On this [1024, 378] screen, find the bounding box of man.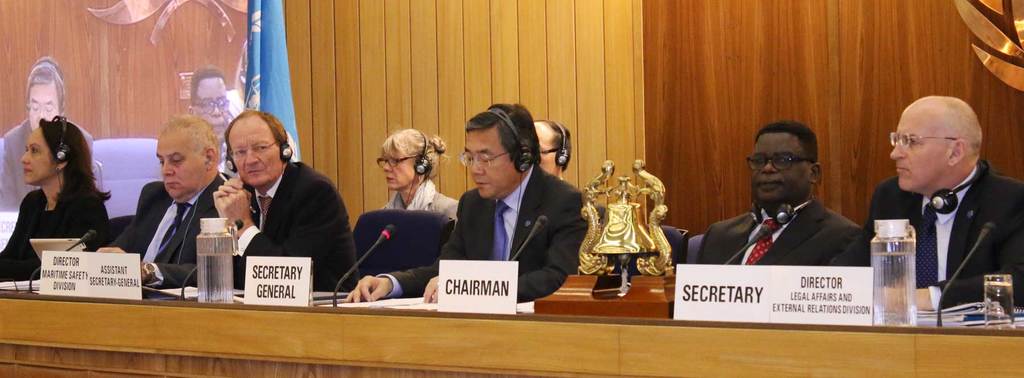
Bounding box: left=204, top=109, right=358, bottom=309.
